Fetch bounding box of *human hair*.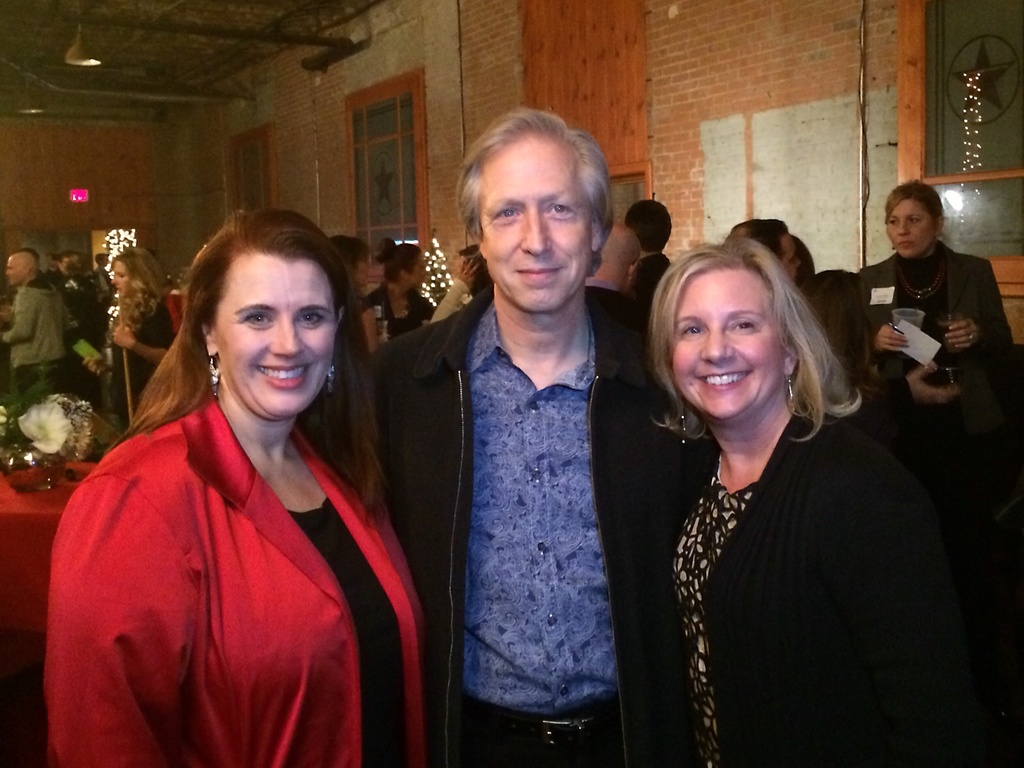
Bbox: locate(882, 179, 948, 220).
